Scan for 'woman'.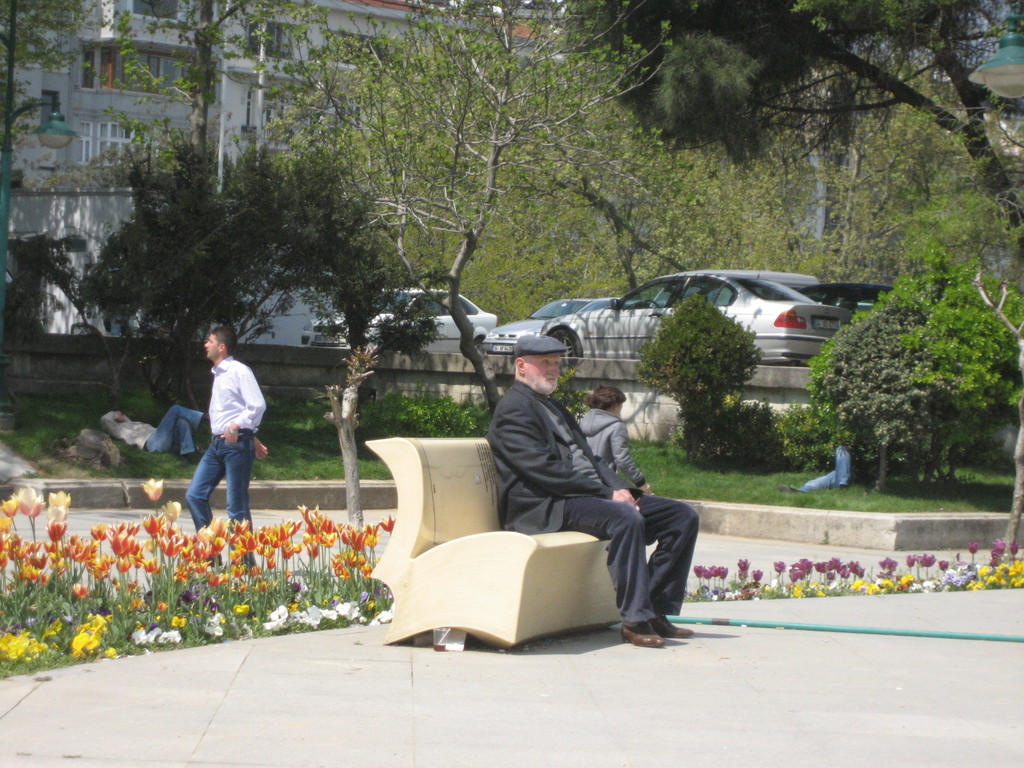
Scan result: [575, 381, 655, 489].
